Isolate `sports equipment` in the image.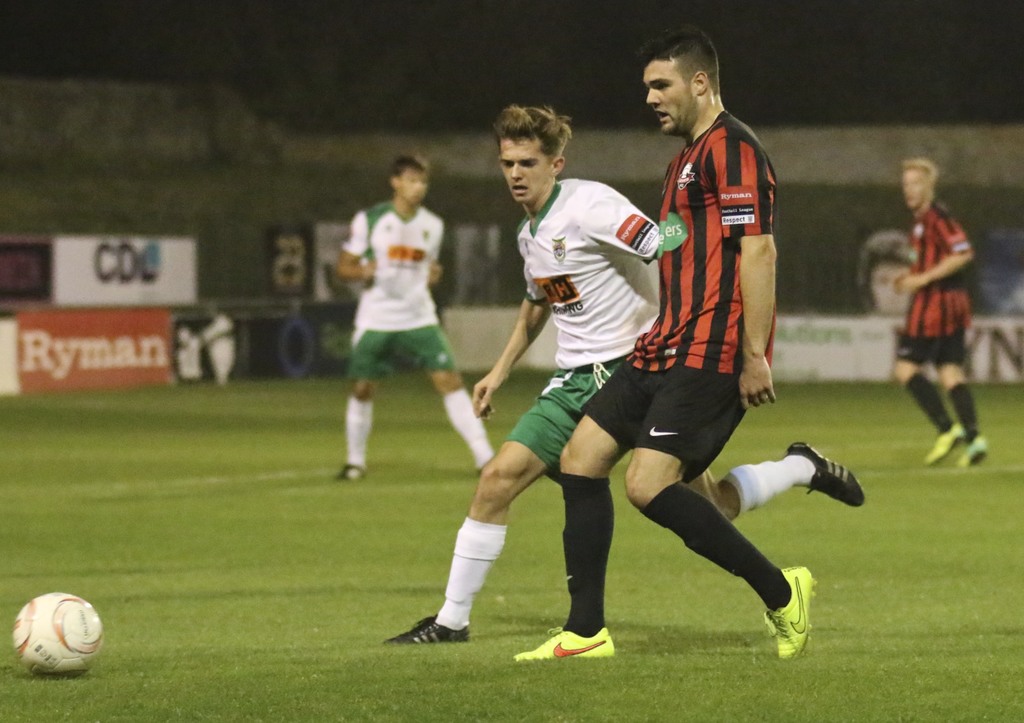
Isolated region: {"x1": 787, "y1": 439, "x2": 865, "y2": 504}.
